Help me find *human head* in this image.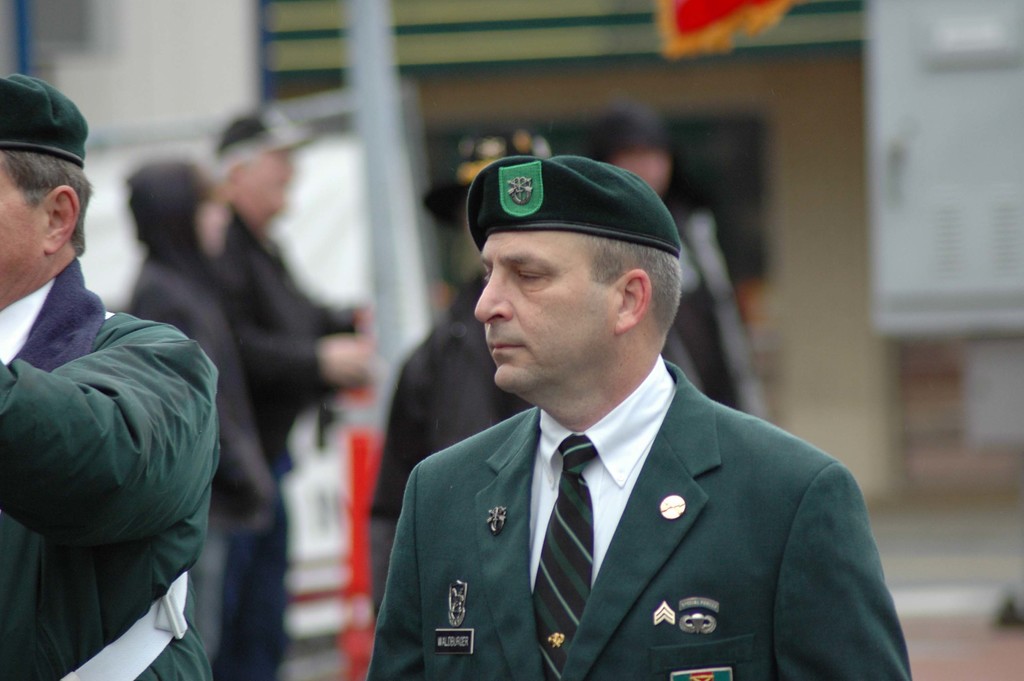
Found it: rect(463, 149, 694, 400).
